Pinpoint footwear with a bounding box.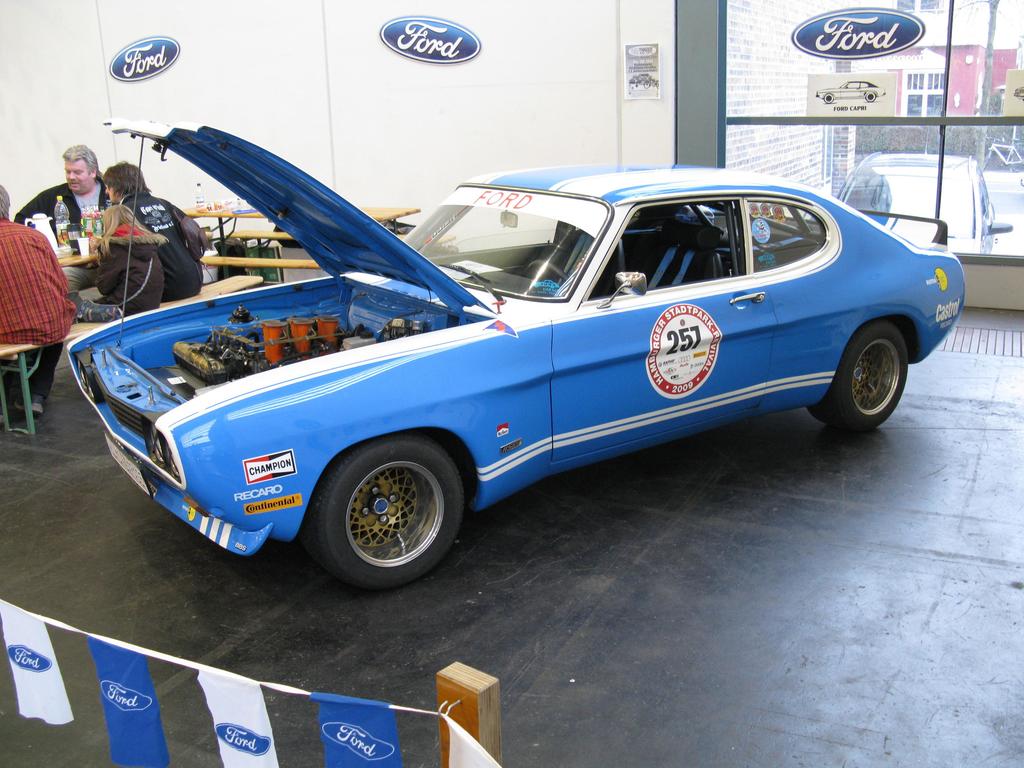
[left=27, top=390, right=45, bottom=416].
